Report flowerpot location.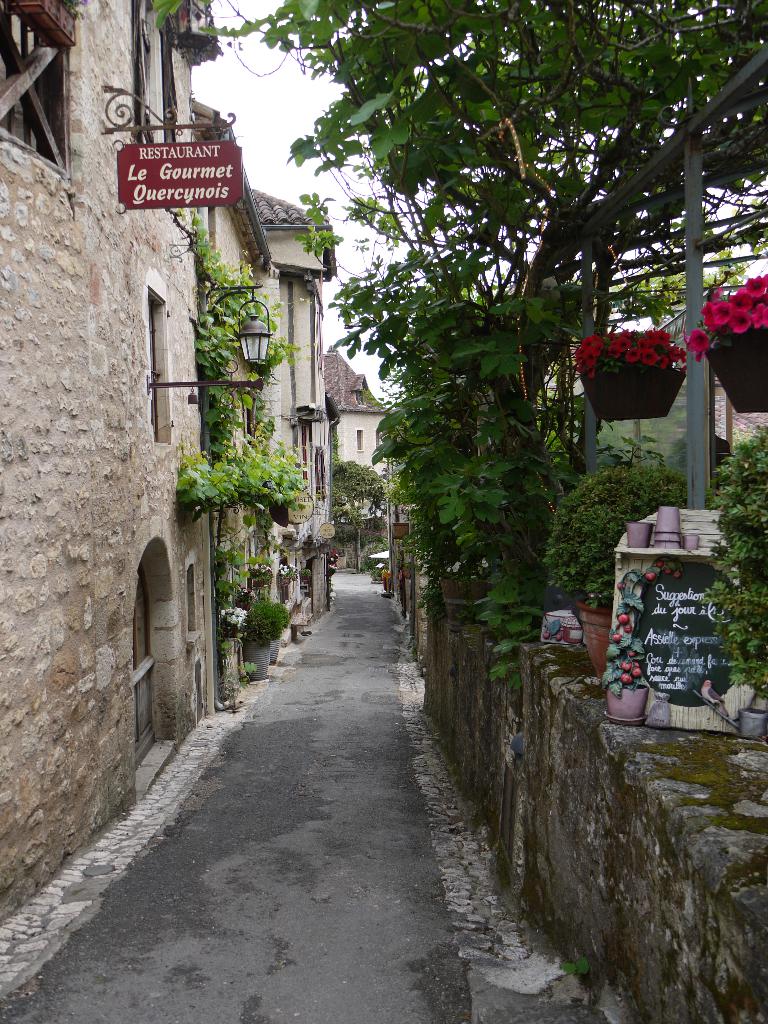
Report: 609/681/642/723.
